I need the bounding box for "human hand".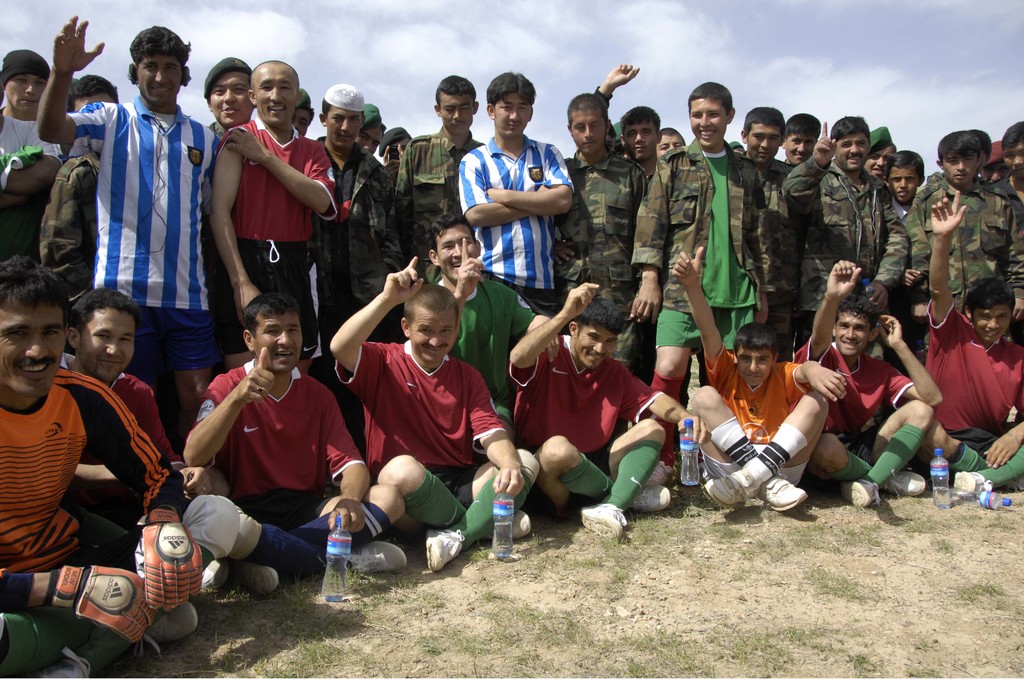
Here it is: [491, 462, 526, 497].
